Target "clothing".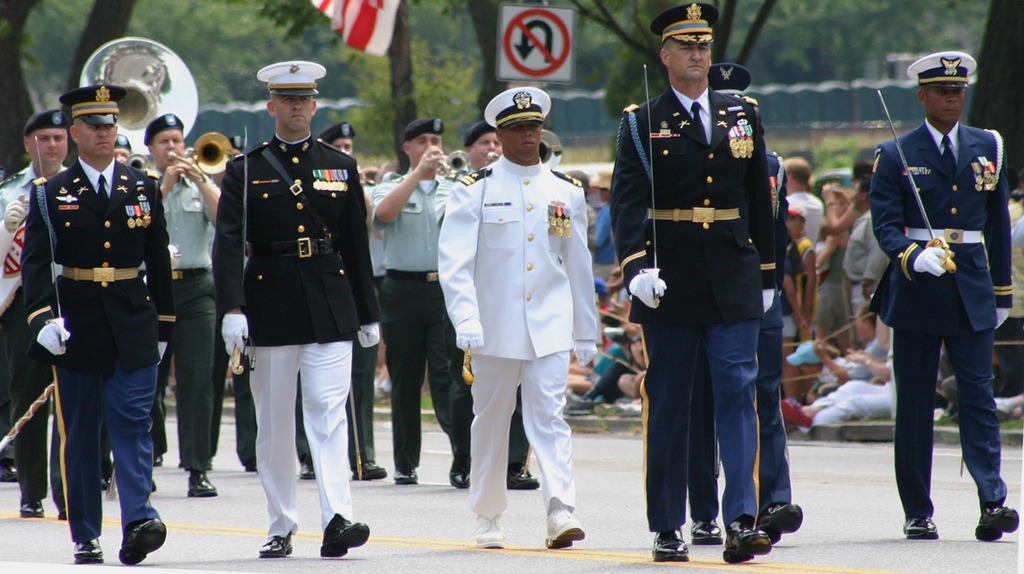
Target region: <box>941,346,952,379</box>.
